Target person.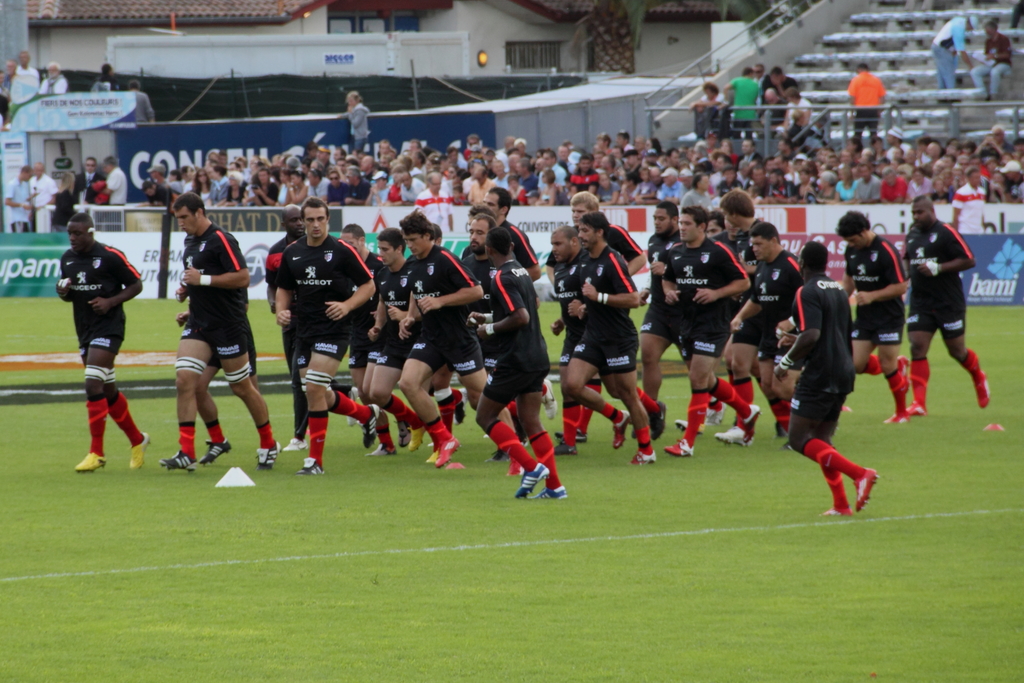
Target region: (964,15,1016,103).
